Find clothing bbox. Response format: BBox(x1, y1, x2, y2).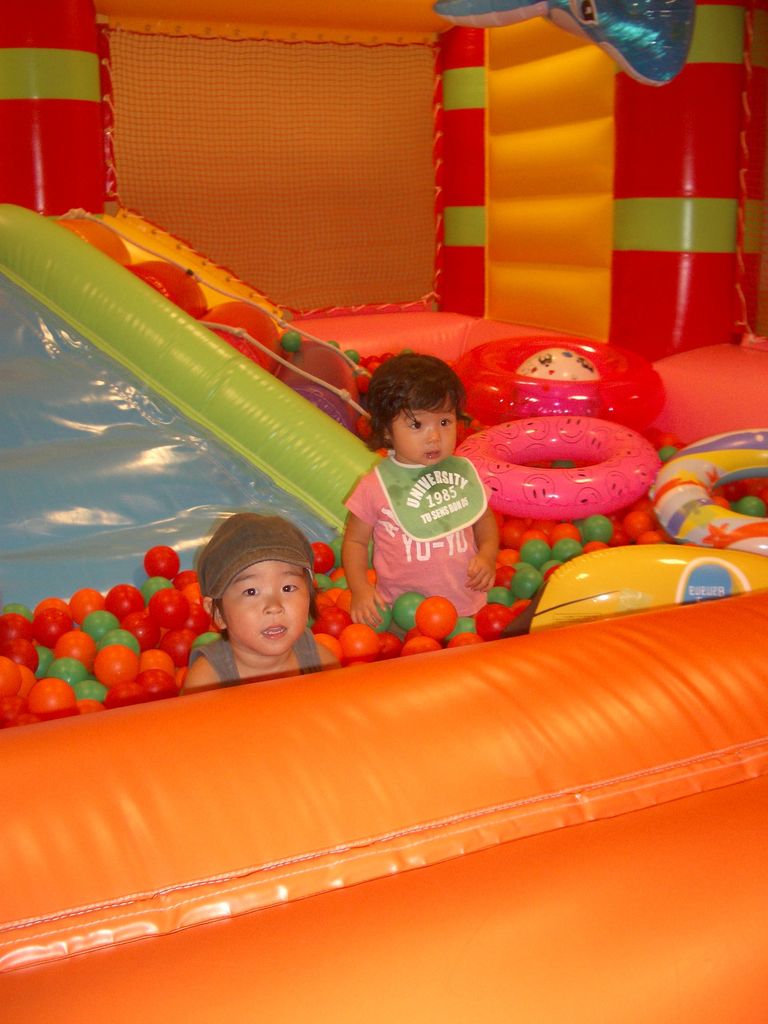
BBox(337, 449, 489, 616).
